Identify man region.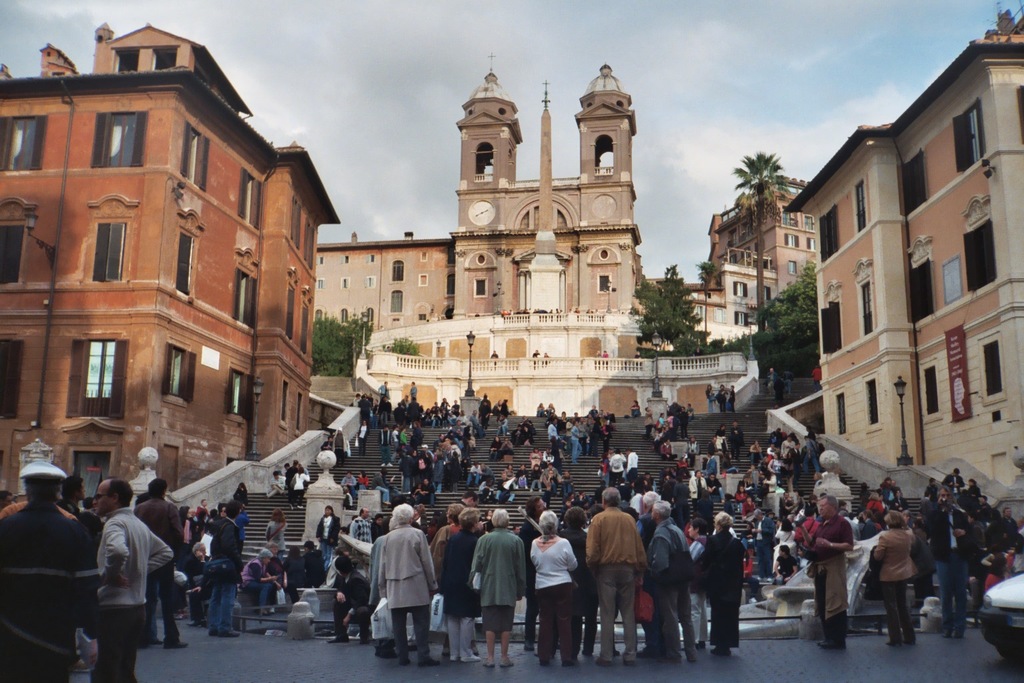
Region: 927:486:972:638.
